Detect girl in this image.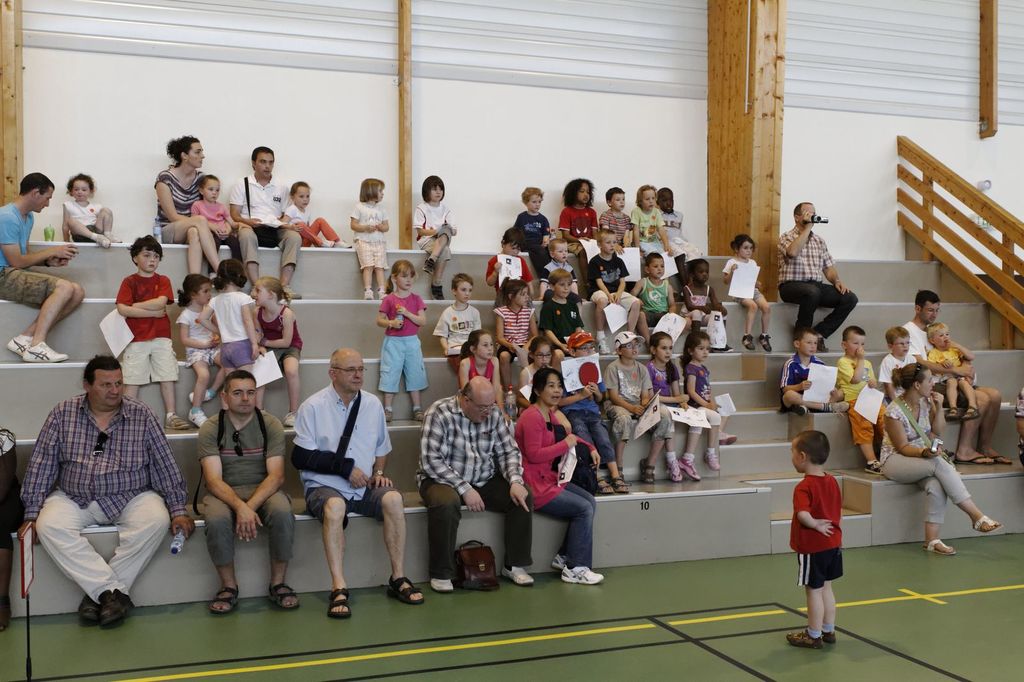
Detection: 722,234,772,354.
